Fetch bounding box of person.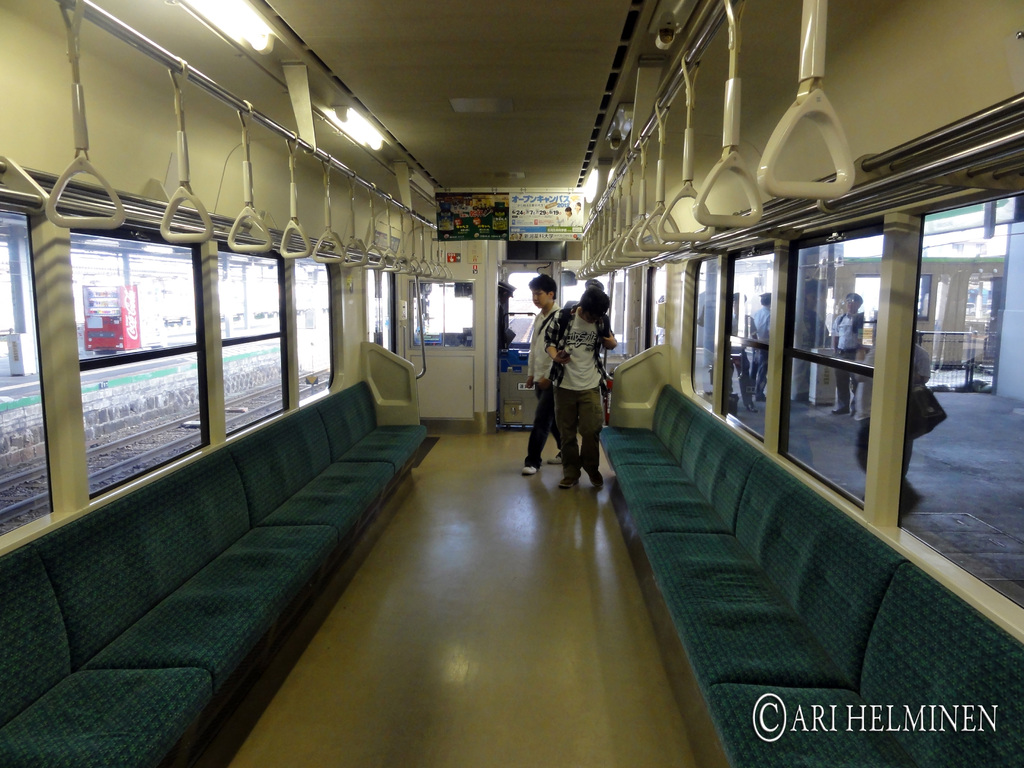
Bbox: [x1=543, y1=288, x2=620, y2=491].
